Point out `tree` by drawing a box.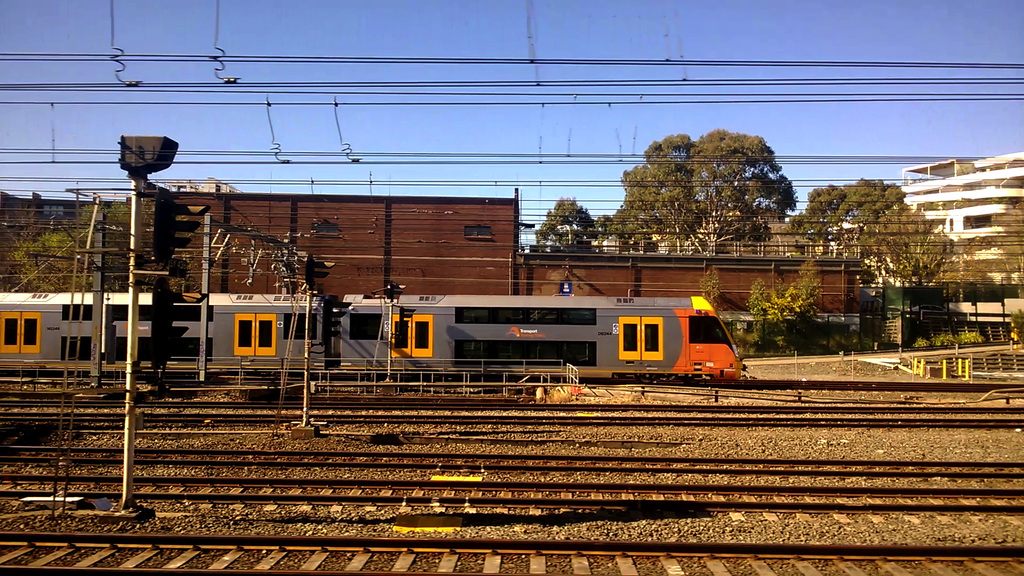
BBox(593, 122, 820, 250).
